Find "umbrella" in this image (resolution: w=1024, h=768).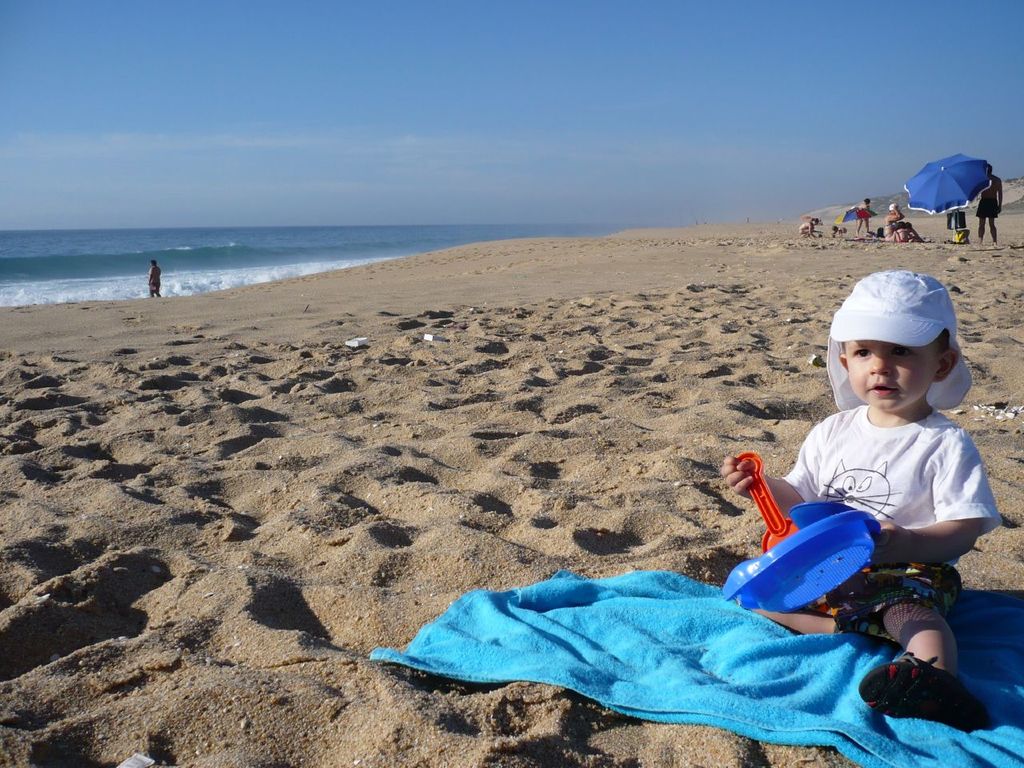
rect(910, 141, 1014, 228).
